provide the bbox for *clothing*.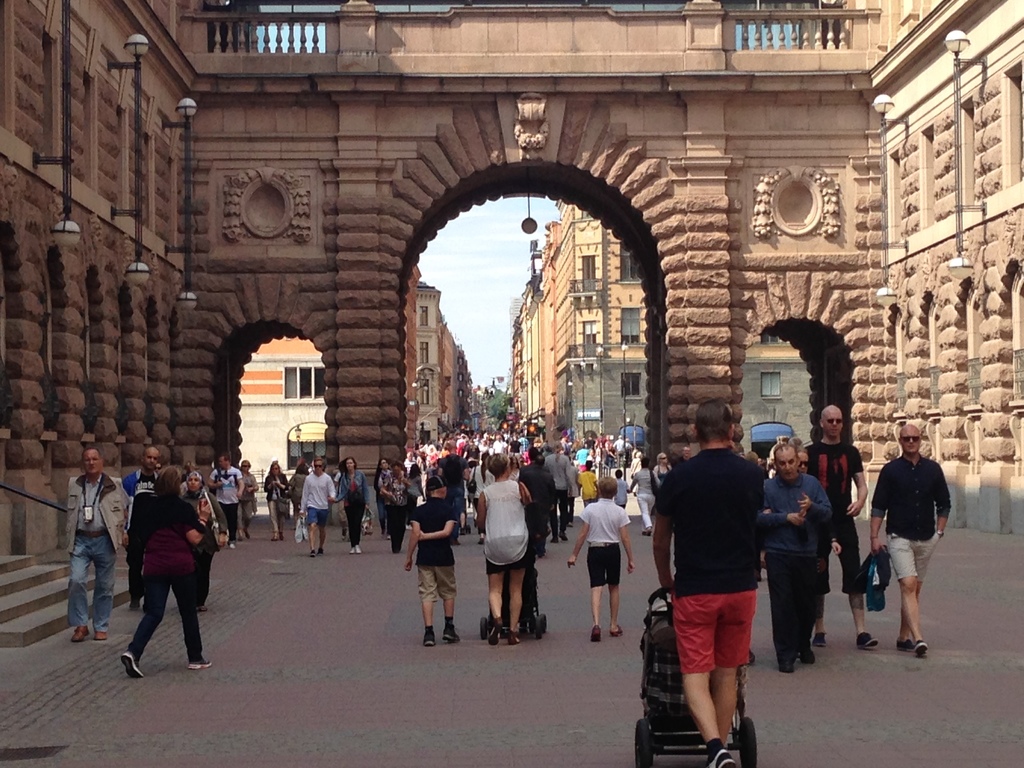
{"x1": 120, "y1": 467, "x2": 161, "y2": 602}.
